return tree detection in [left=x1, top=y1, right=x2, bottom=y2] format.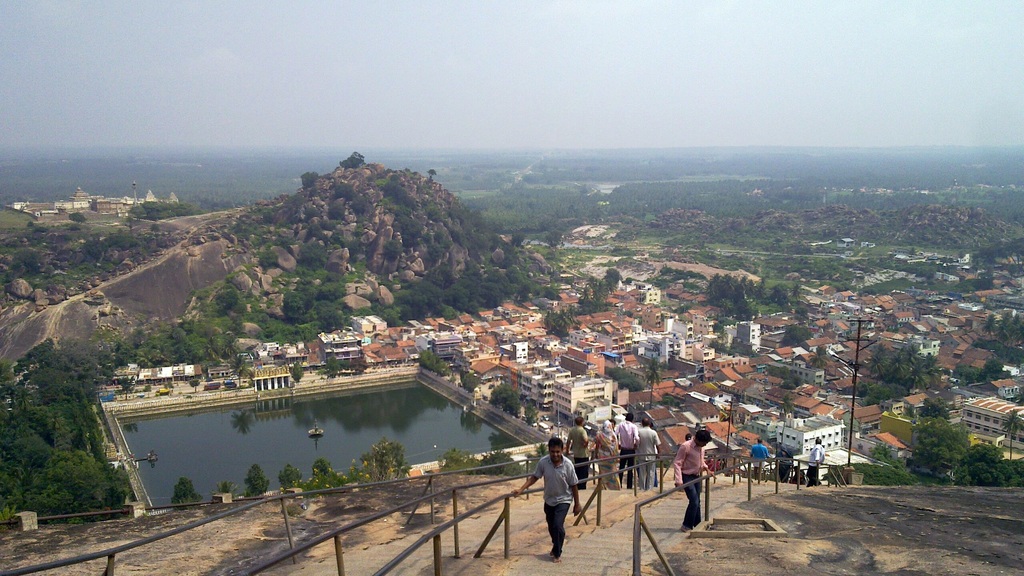
[left=462, top=371, right=479, bottom=392].
